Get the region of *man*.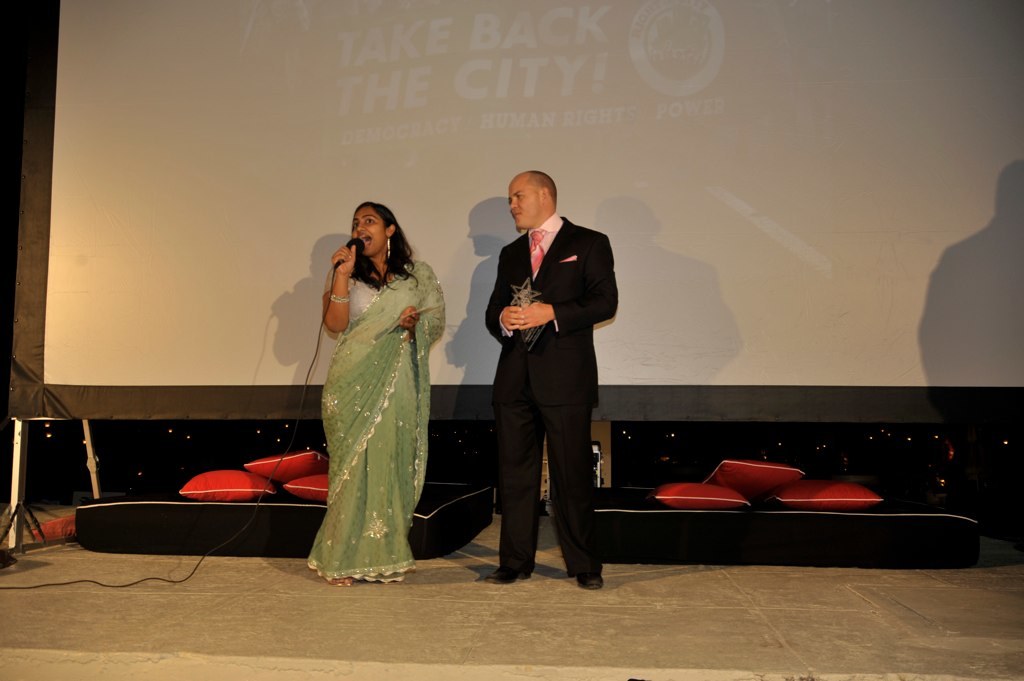
(470,162,627,583).
